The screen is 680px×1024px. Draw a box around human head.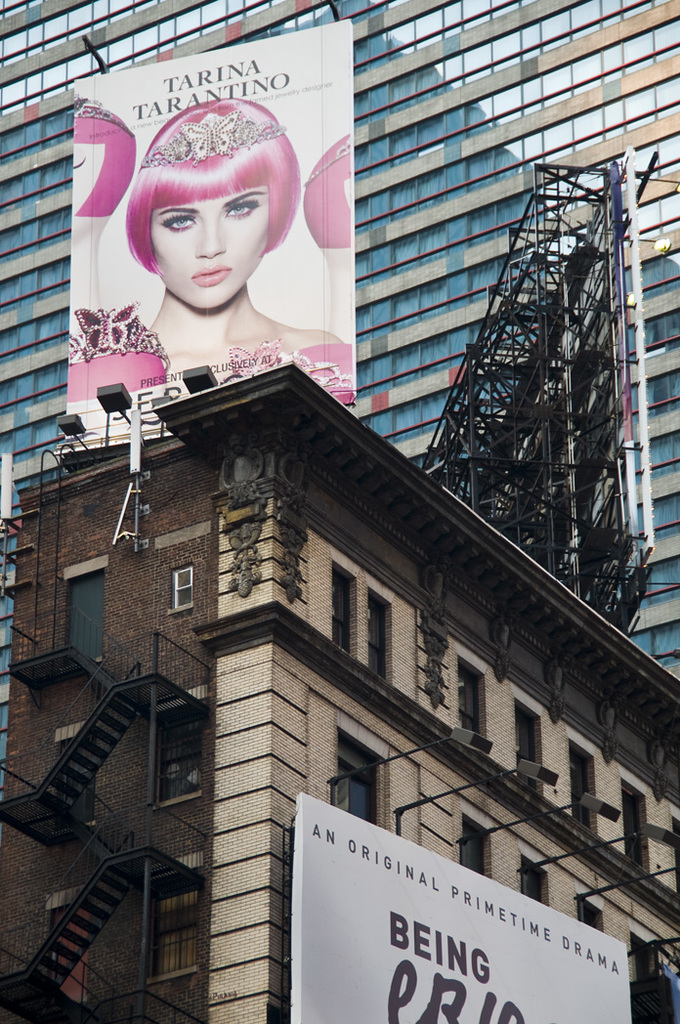
108/100/303/290.
